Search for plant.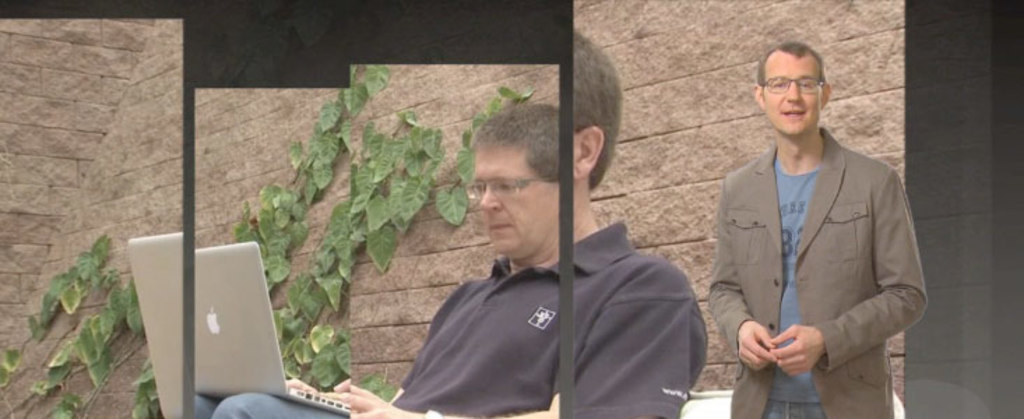
Found at 229 59 482 390.
